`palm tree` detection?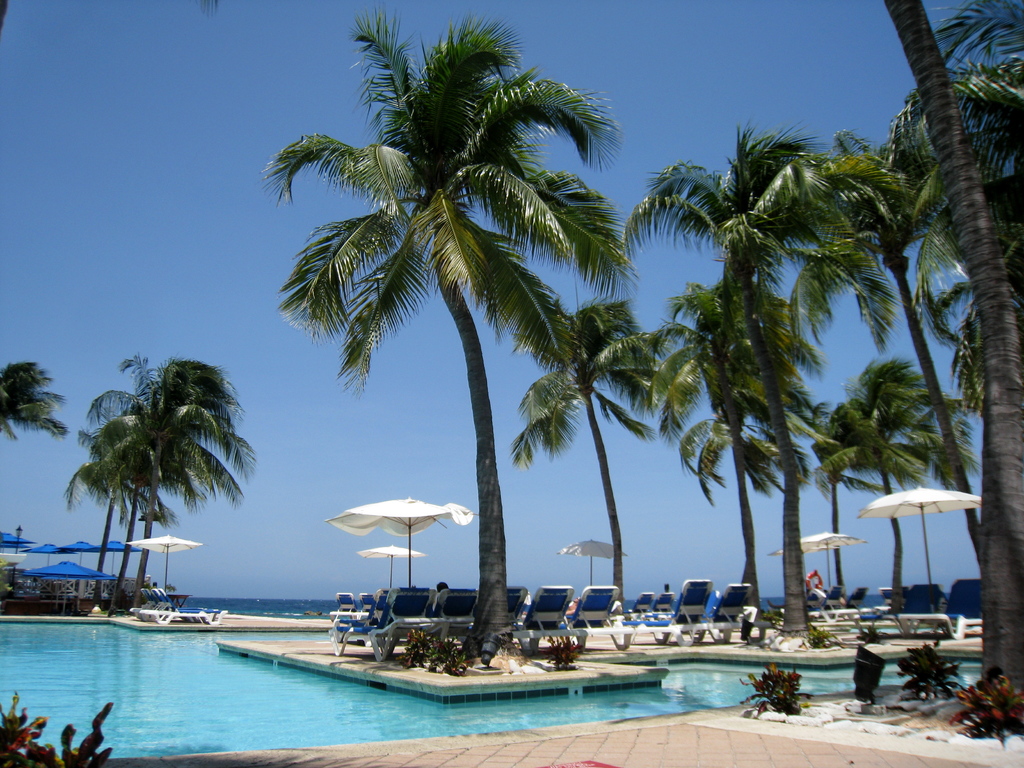
crop(836, 131, 936, 520)
